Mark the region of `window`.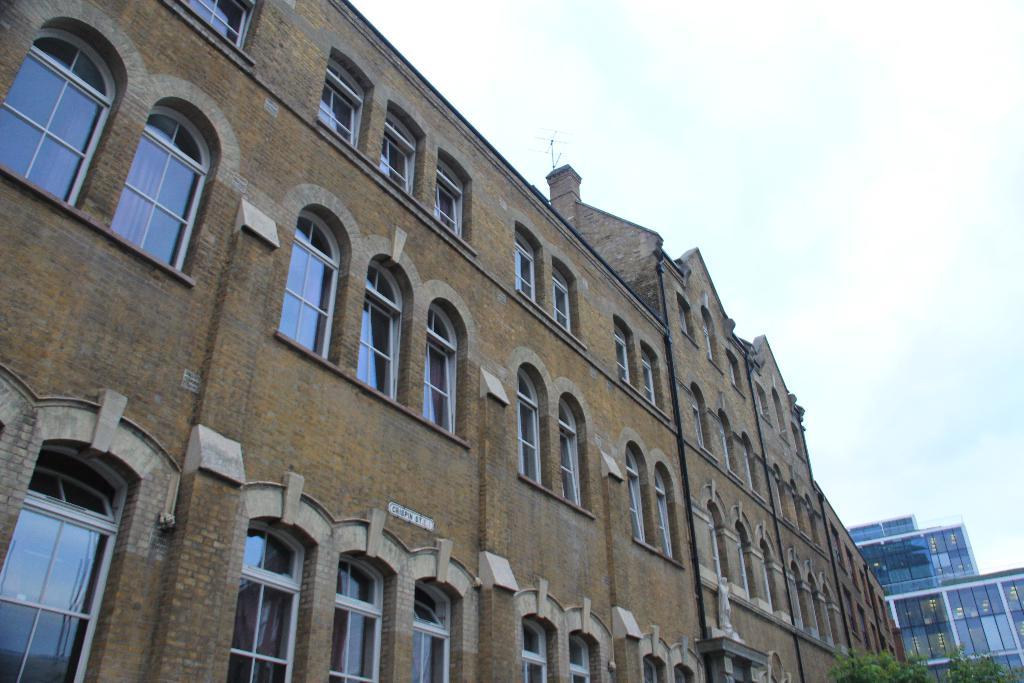
Region: [416,286,474,463].
